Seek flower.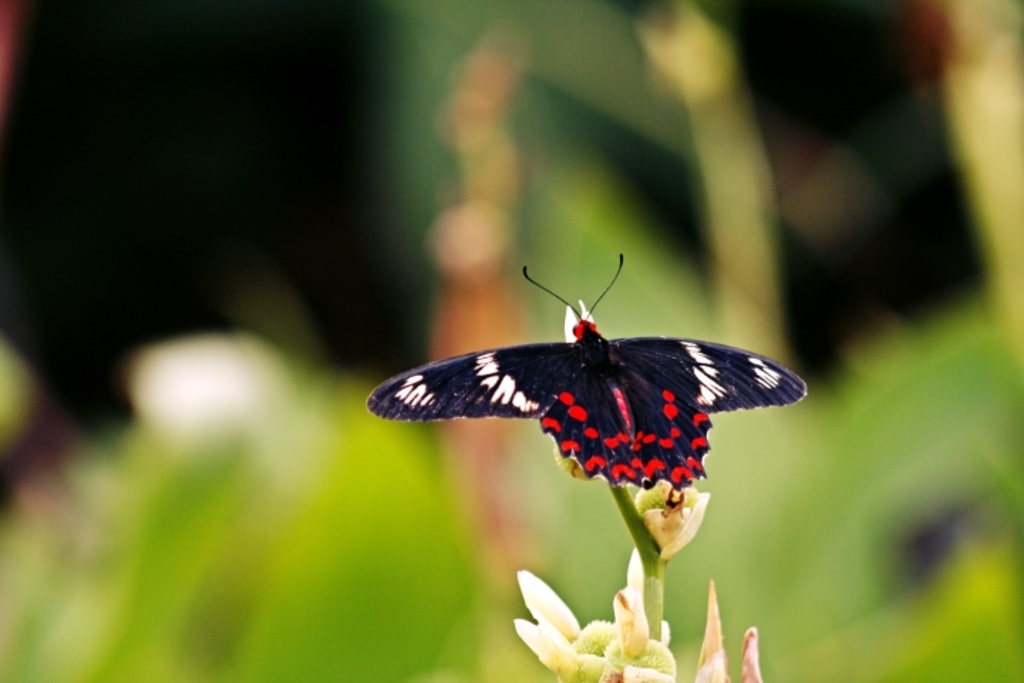
bbox=[511, 579, 703, 679].
